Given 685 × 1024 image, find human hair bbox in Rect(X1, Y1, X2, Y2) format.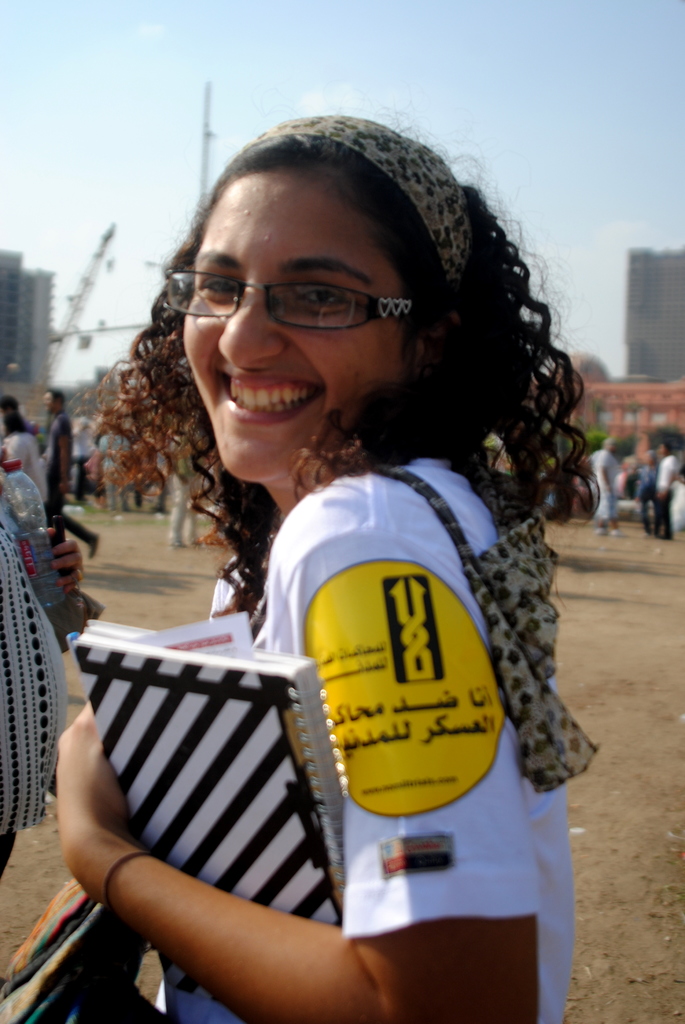
Rect(0, 392, 19, 412).
